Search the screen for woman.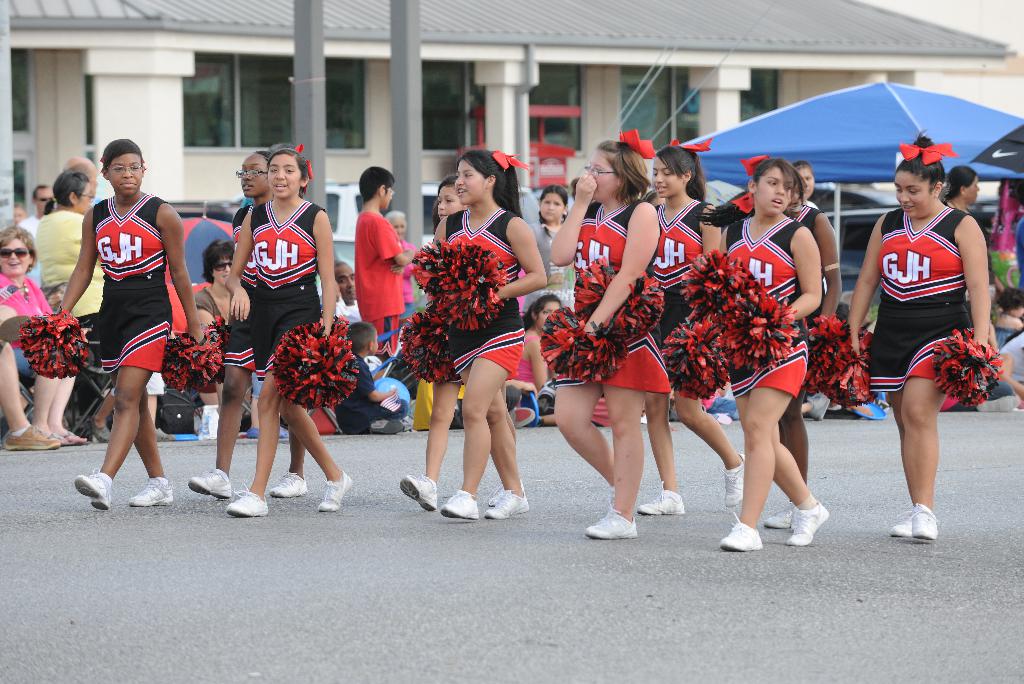
Found at locate(0, 226, 88, 450).
